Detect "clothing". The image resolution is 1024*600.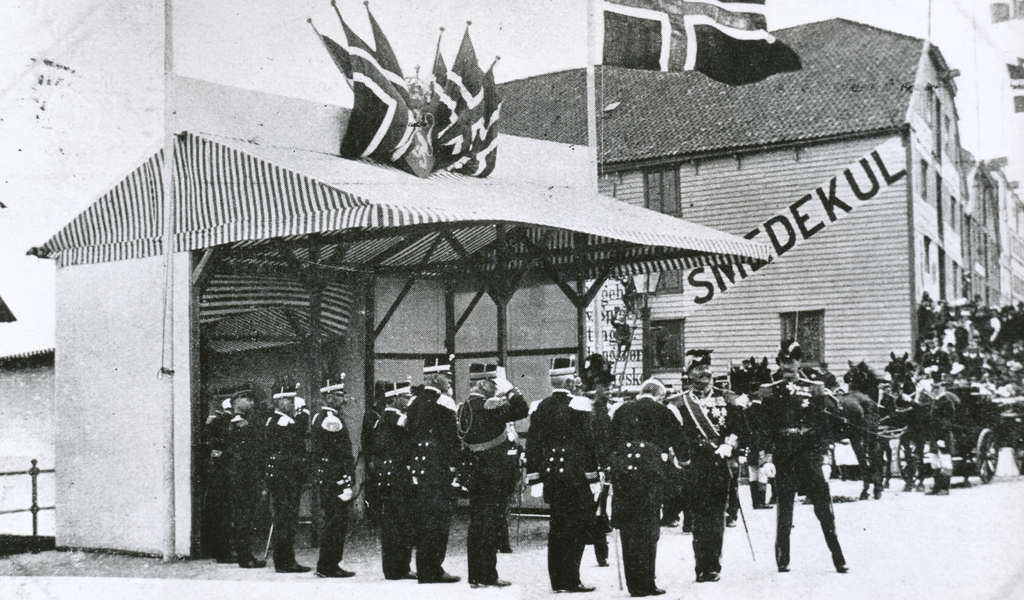
308:400:356:562.
